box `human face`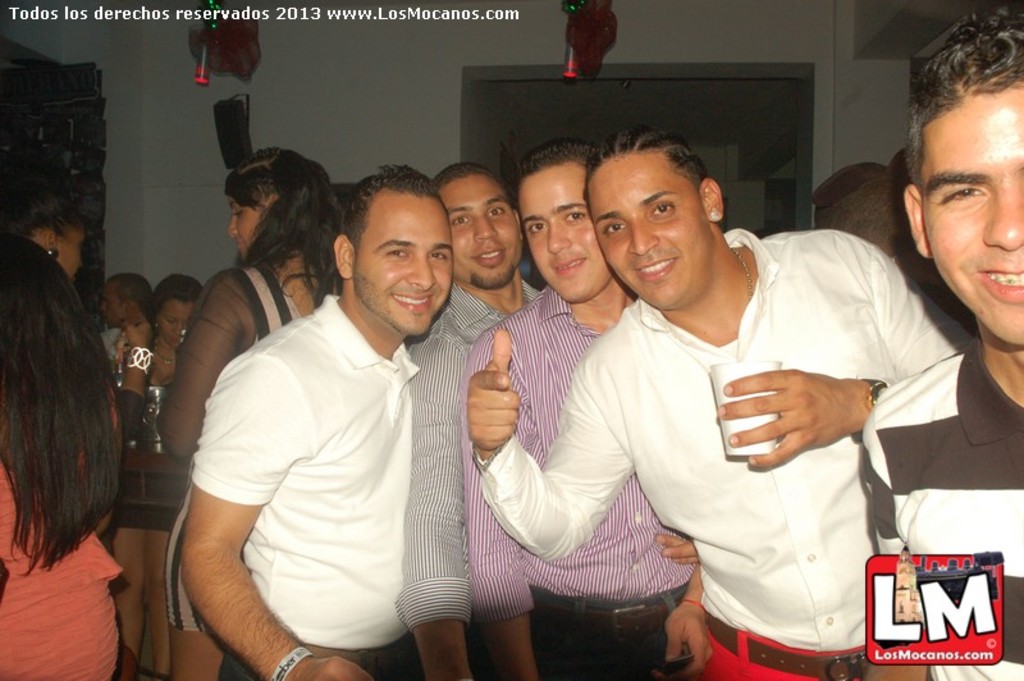
{"left": 99, "top": 284, "right": 125, "bottom": 329}
